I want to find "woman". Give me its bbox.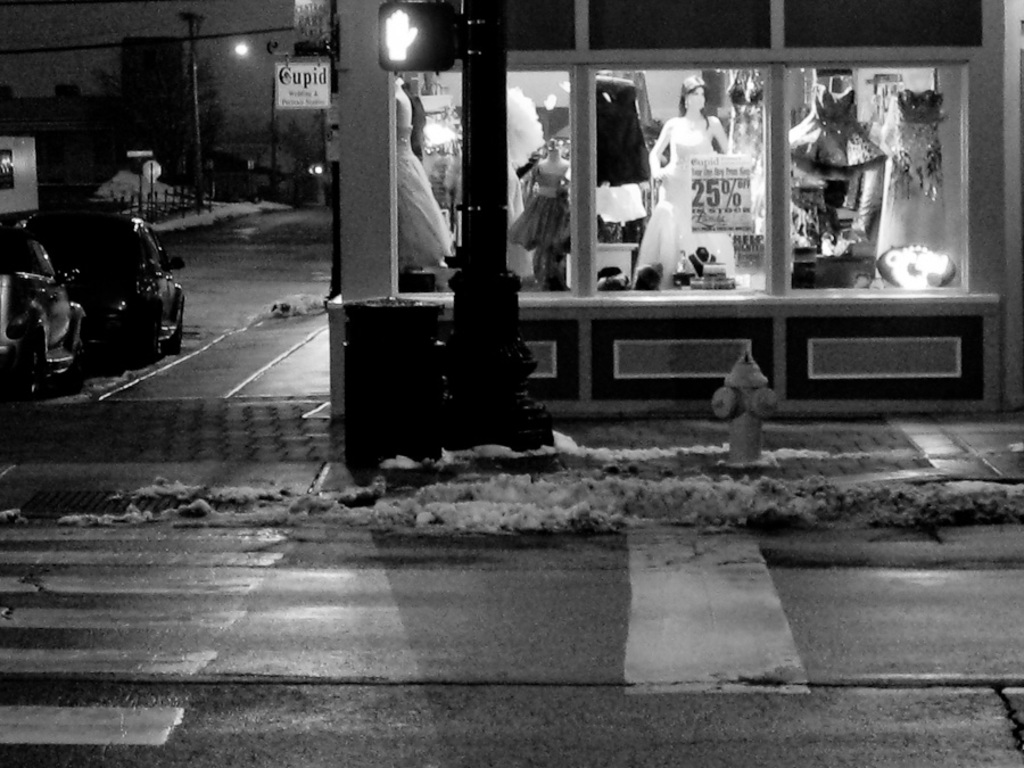
<box>631,79,728,288</box>.
